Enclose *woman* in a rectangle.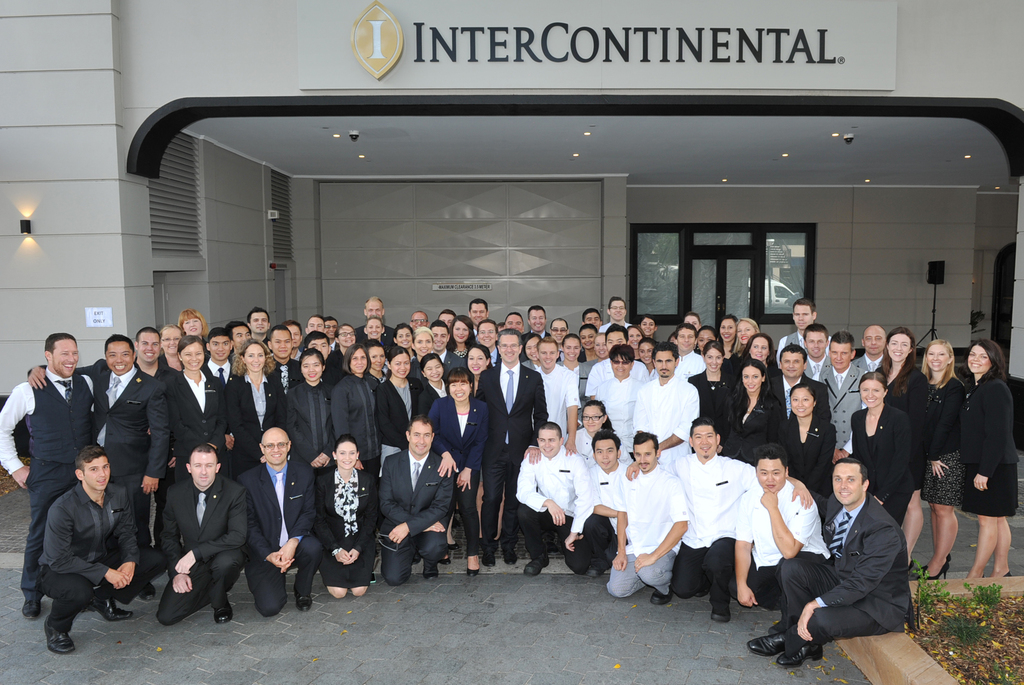
detection(314, 436, 379, 597).
